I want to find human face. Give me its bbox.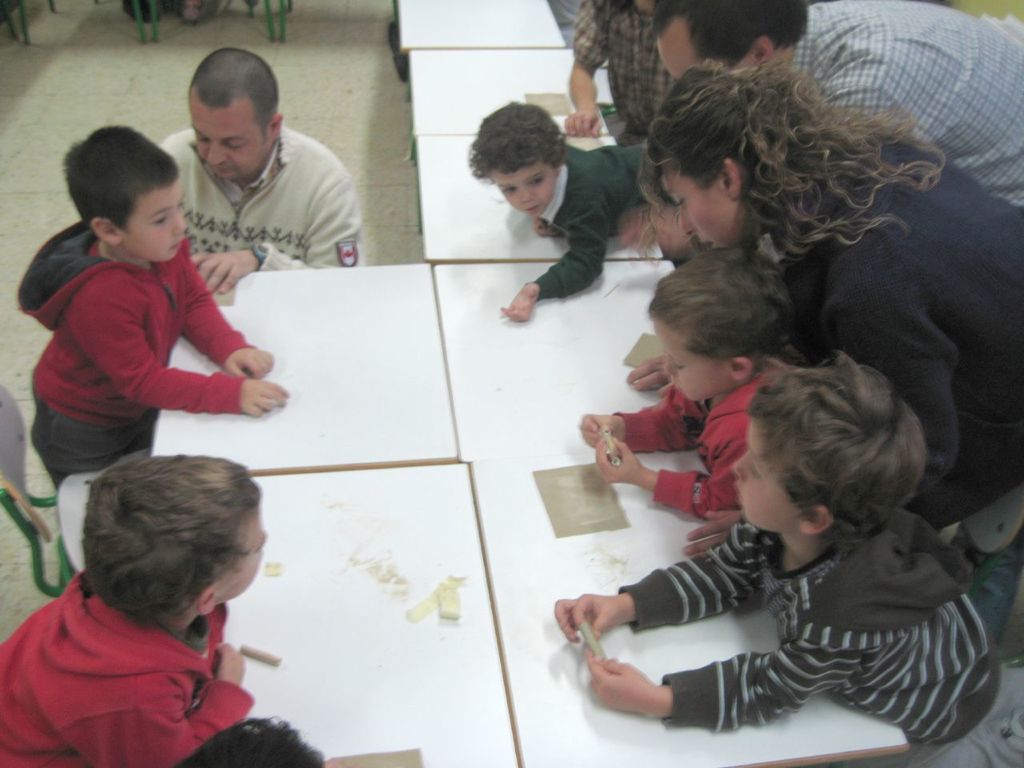
select_region(731, 418, 805, 530).
